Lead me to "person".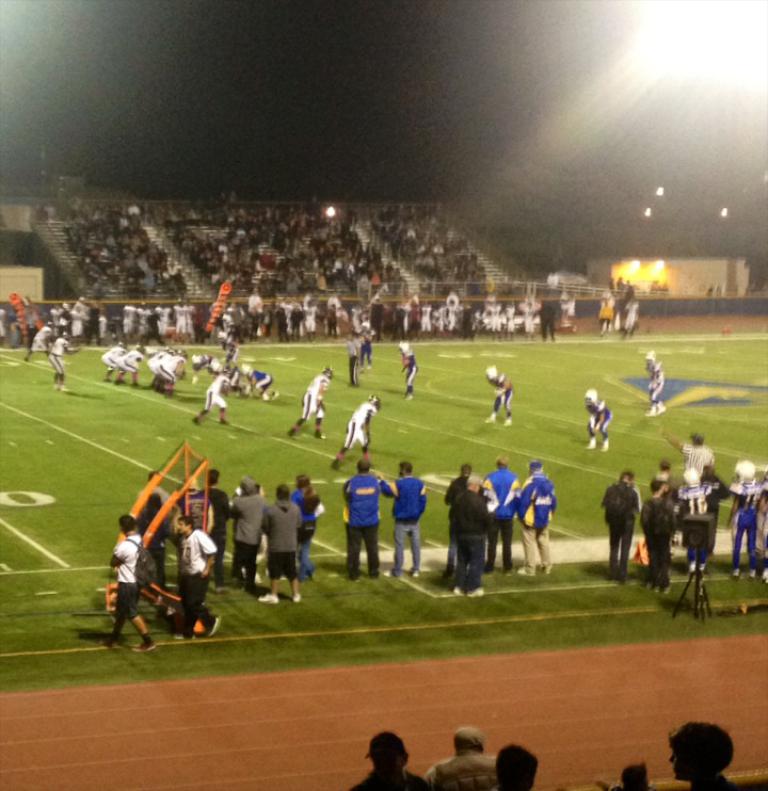
Lead to {"left": 654, "top": 463, "right": 674, "bottom": 495}.
